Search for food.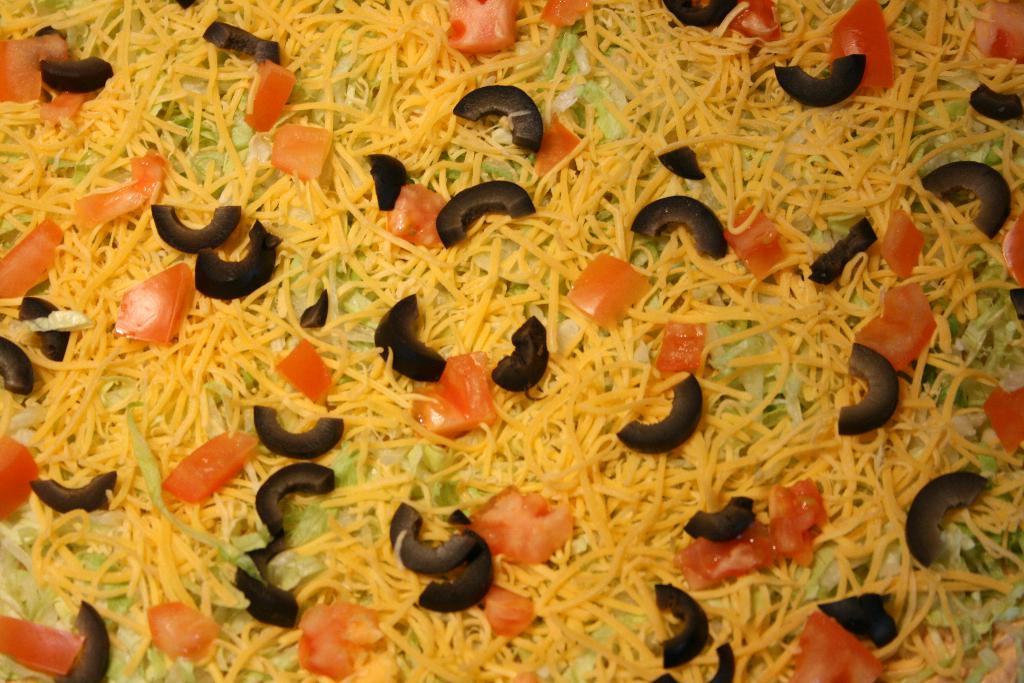
Found at Rect(0, 0, 1023, 654).
